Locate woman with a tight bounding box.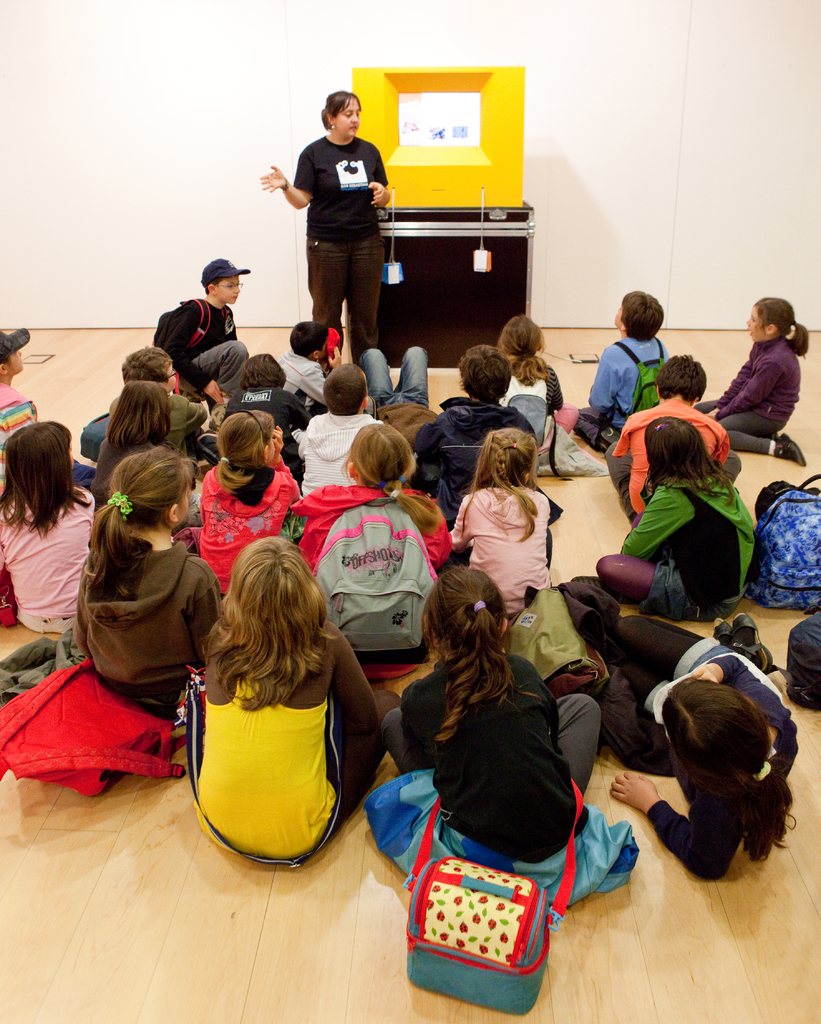
bbox(167, 520, 380, 872).
